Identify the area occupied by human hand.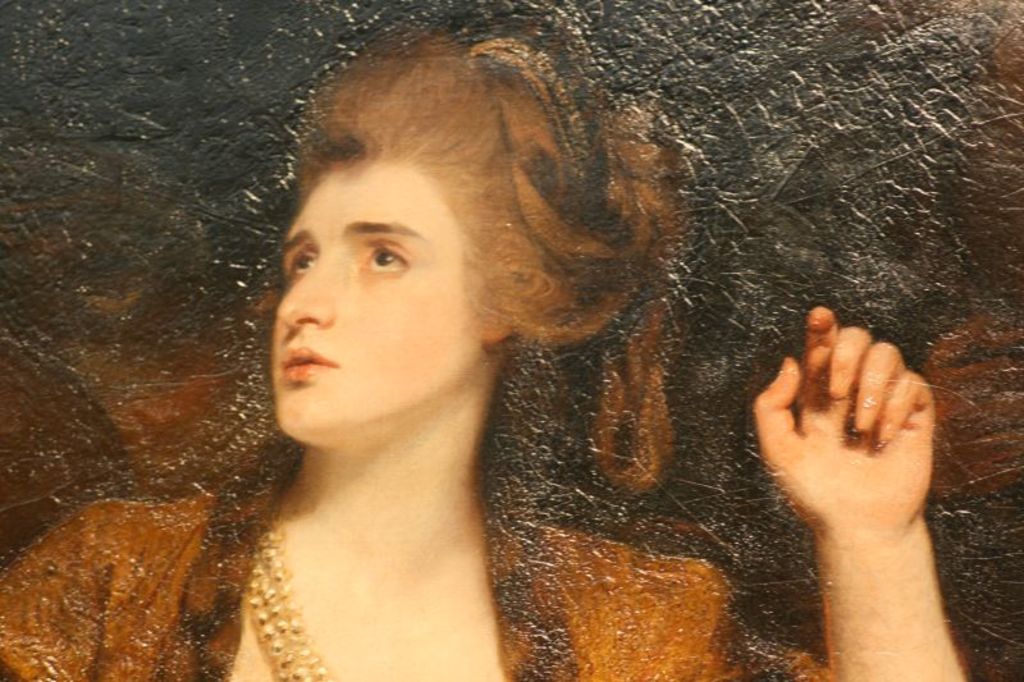
Area: [755, 324, 974, 645].
